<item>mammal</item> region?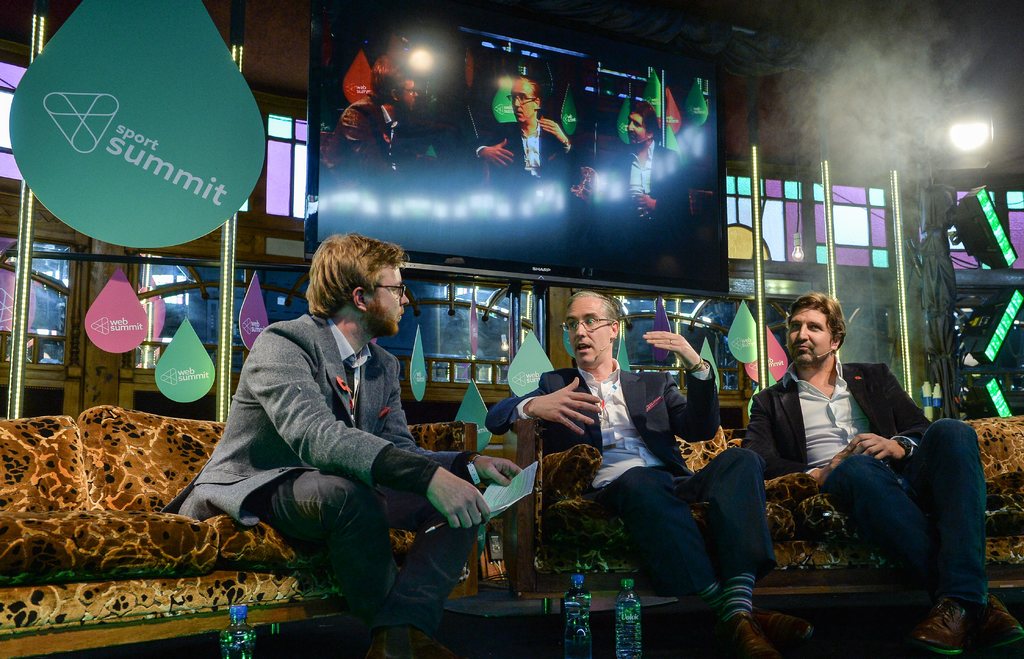
[x1=740, y1=292, x2=1023, y2=658]
